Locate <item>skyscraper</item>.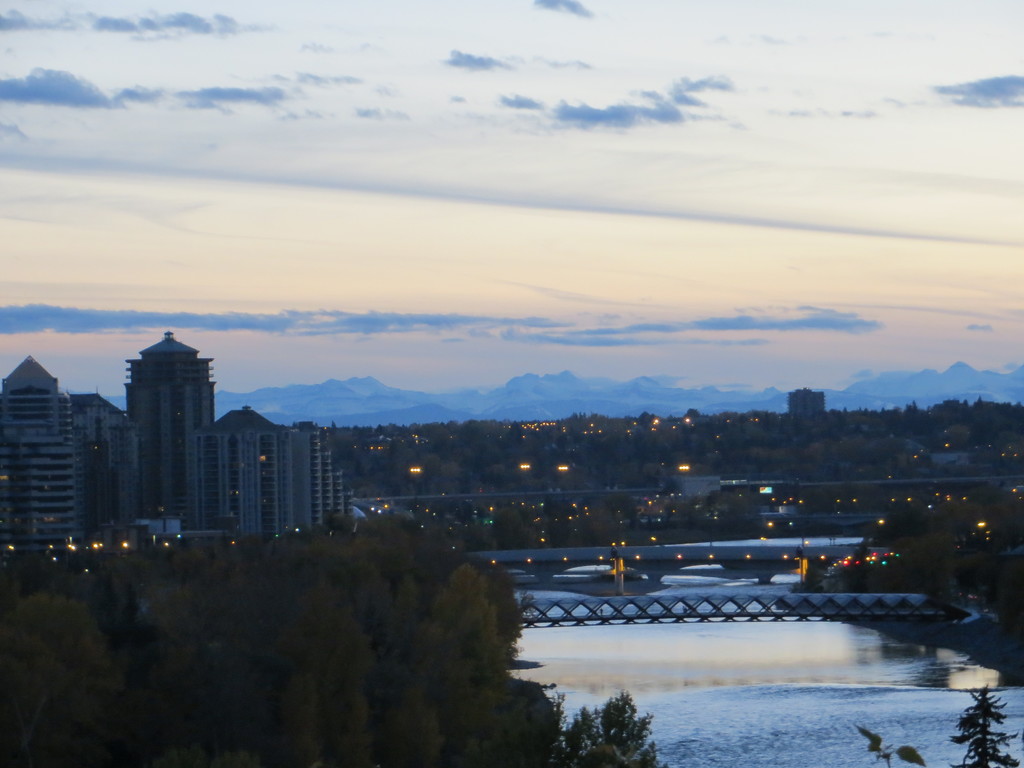
Bounding box: [x1=118, y1=329, x2=222, y2=532].
